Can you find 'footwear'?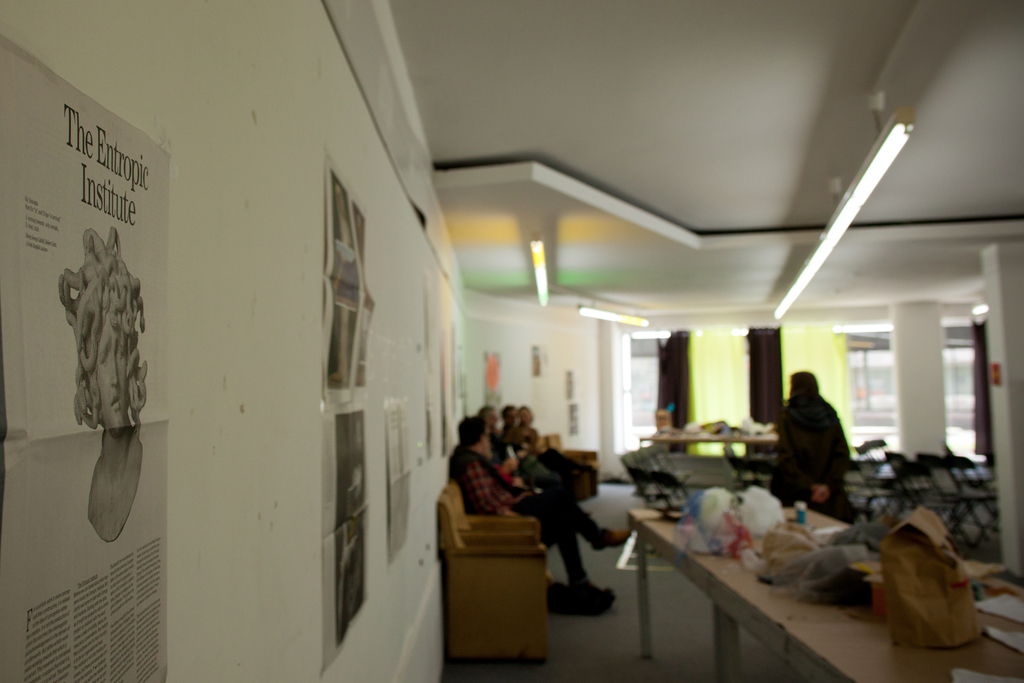
Yes, bounding box: select_region(590, 526, 634, 551).
